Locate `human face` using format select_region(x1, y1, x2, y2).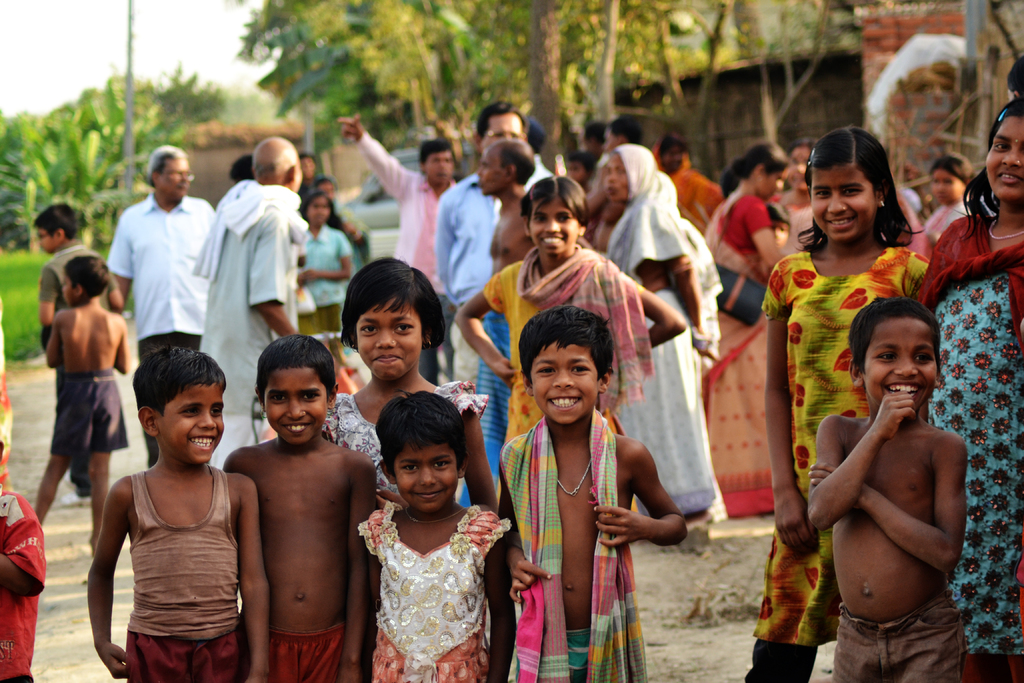
select_region(525, 191, 575, 252).
